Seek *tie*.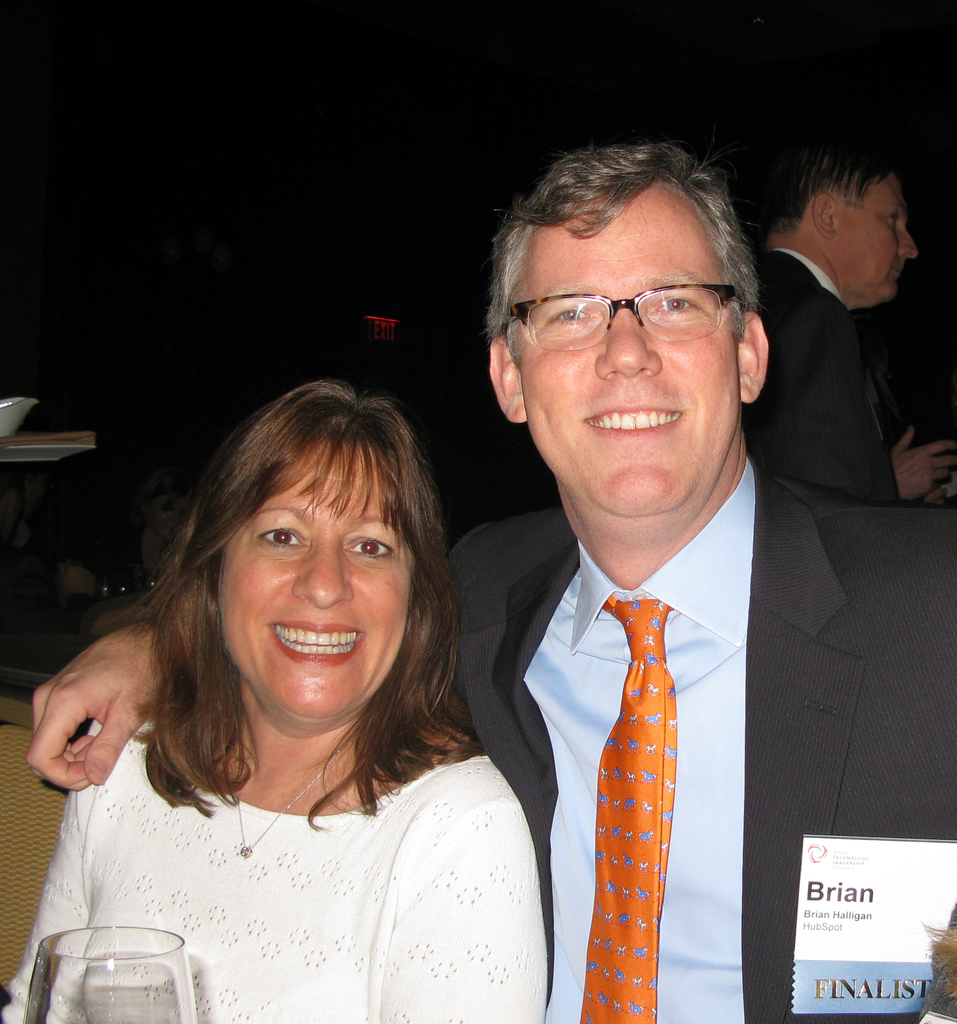
crop(577, 599, 680, 1023).
